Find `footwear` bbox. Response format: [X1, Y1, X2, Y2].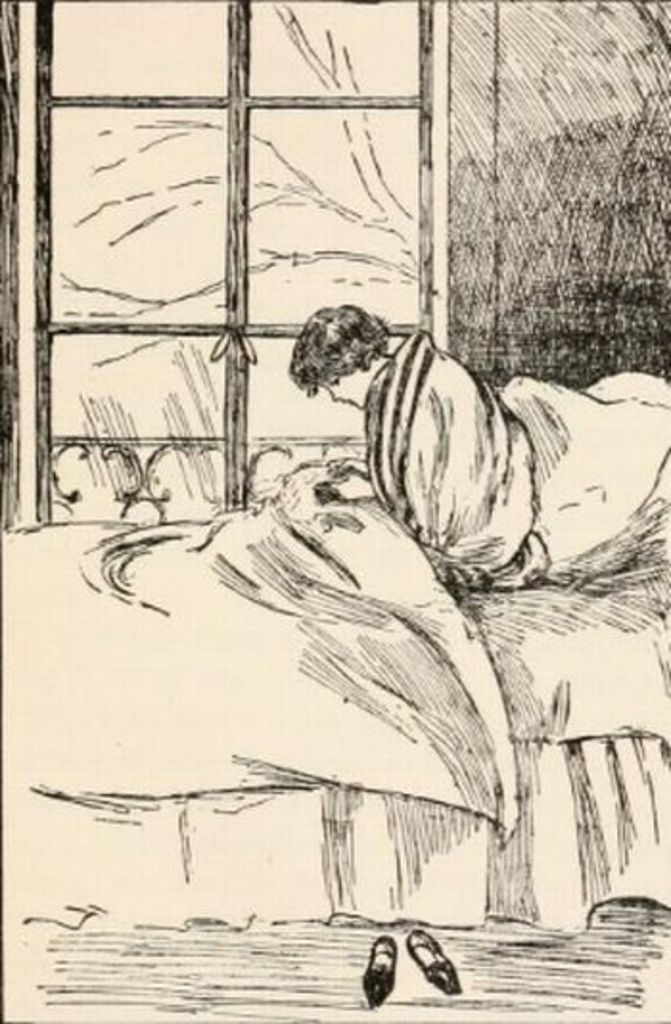
[355, 924, 389, 1016].
